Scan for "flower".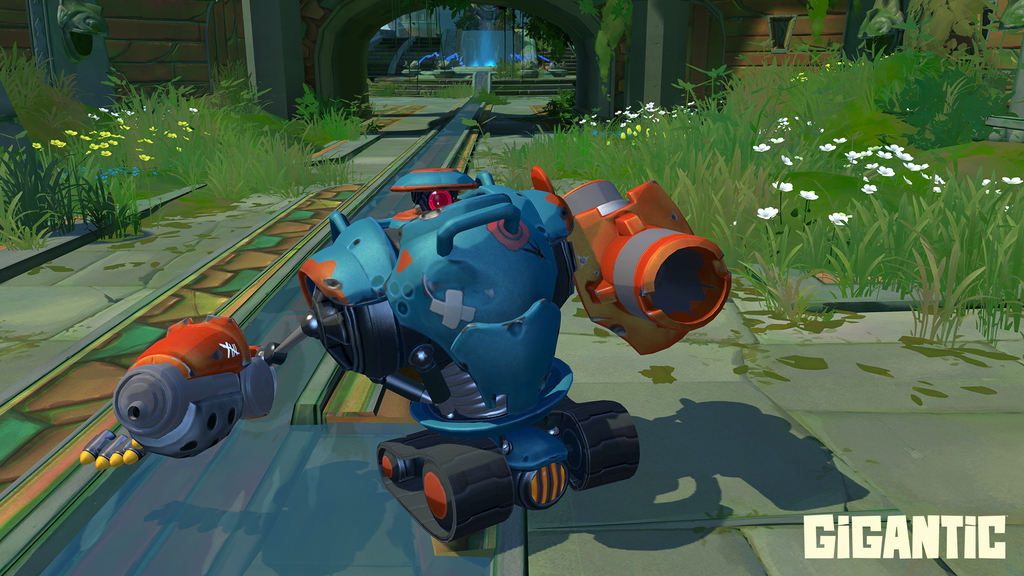
Scan result: locate(874, 153, 893, 161).
